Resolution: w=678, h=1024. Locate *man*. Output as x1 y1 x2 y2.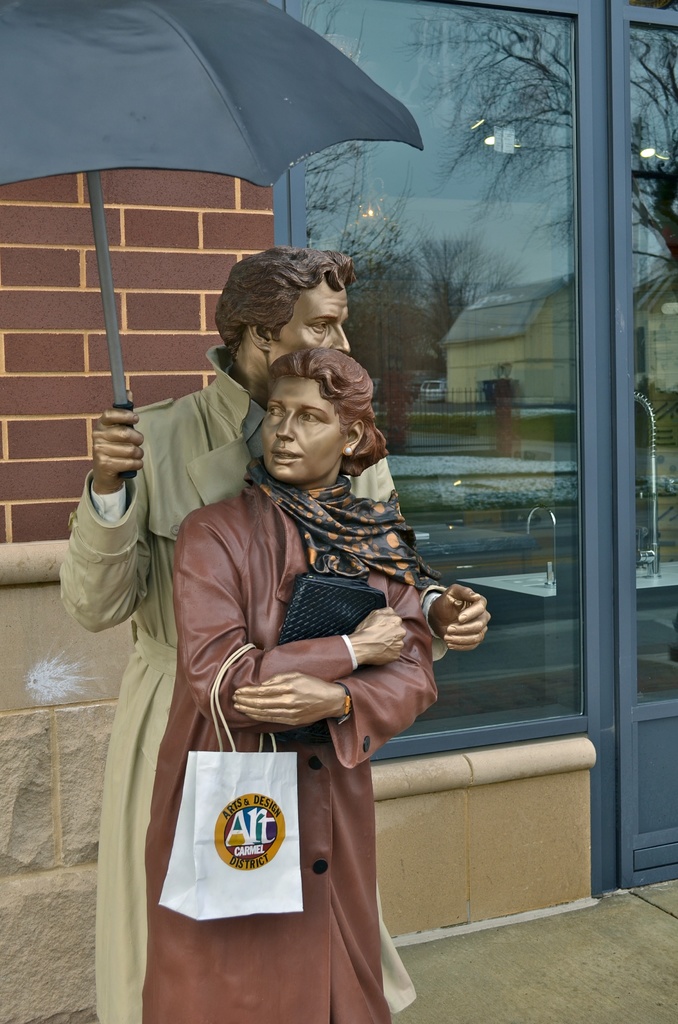
115 230 484 986.
